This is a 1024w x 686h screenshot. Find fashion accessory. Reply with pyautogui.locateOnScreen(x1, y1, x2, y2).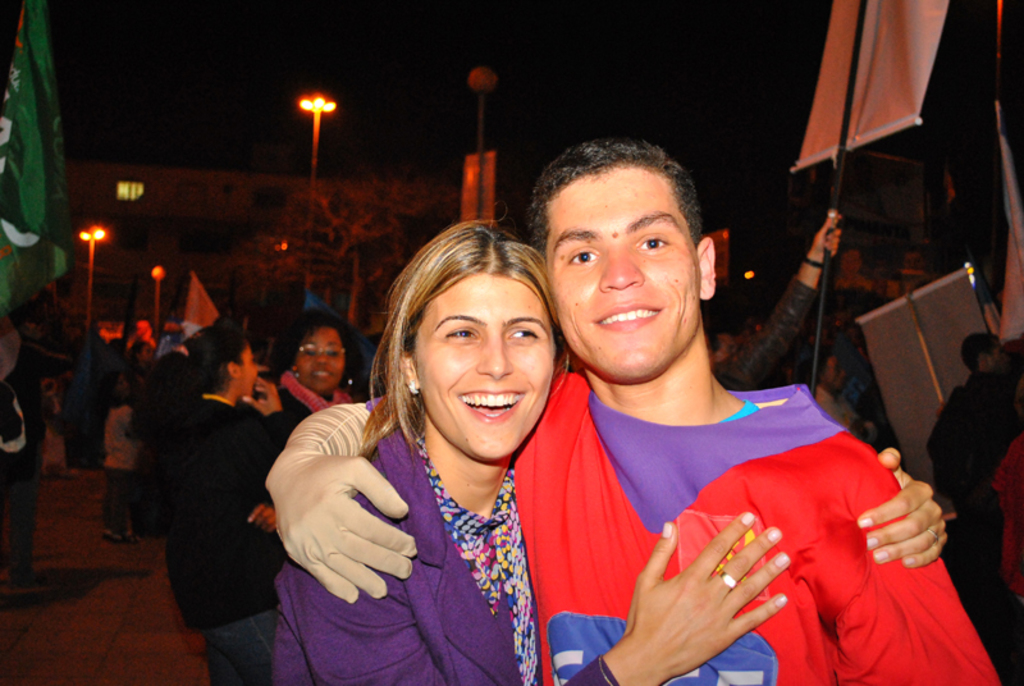
pyautogui.locateOnScreen(410, 380, 421, 397).
